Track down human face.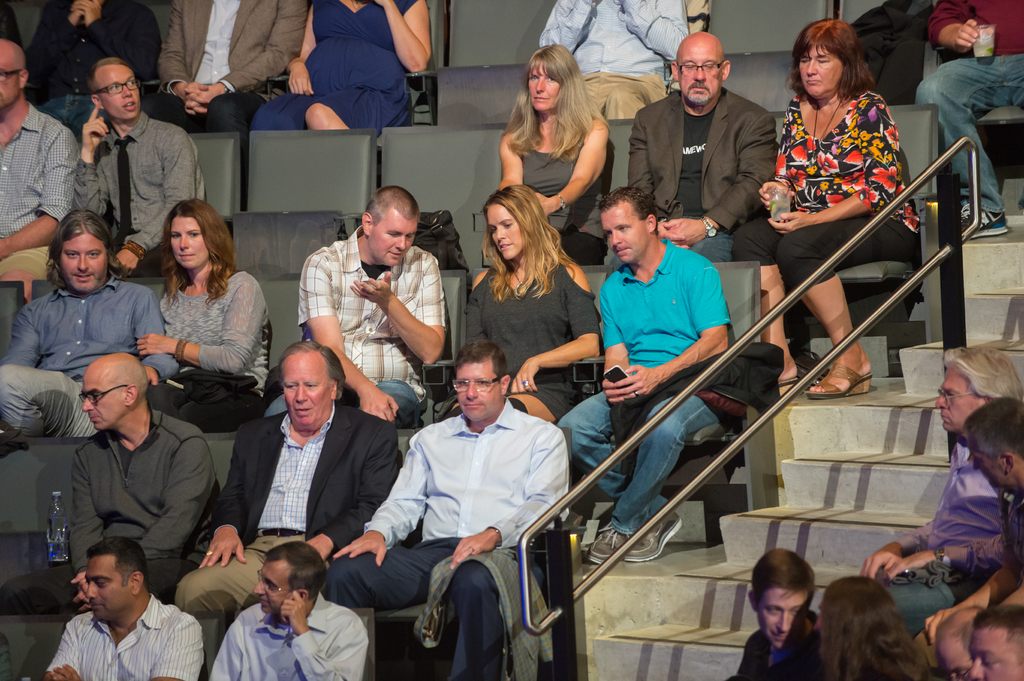
Tracked to 60:236:108:289.
